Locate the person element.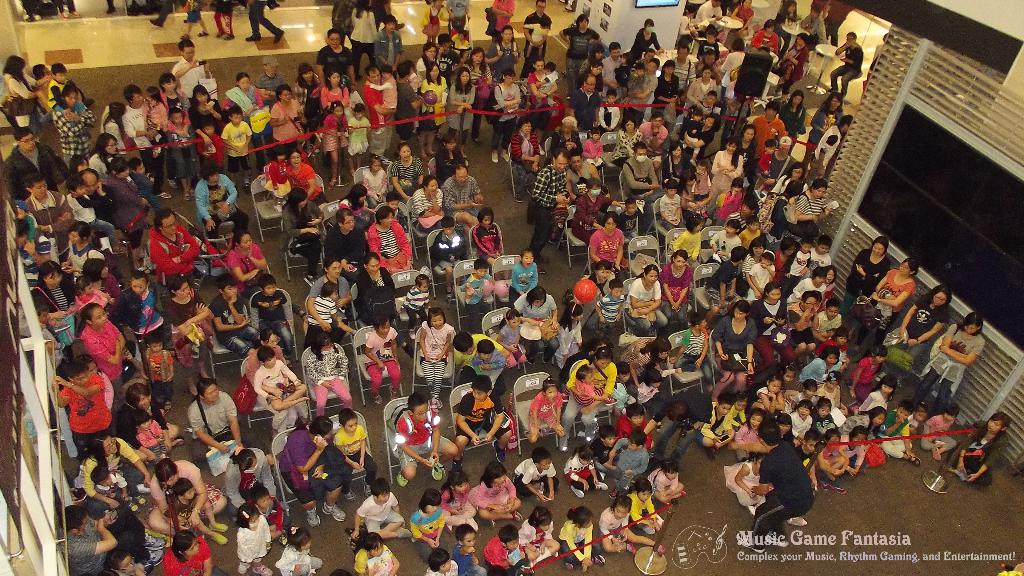
Element bbox: [left=558, top=506, right=608, bottom=573].
